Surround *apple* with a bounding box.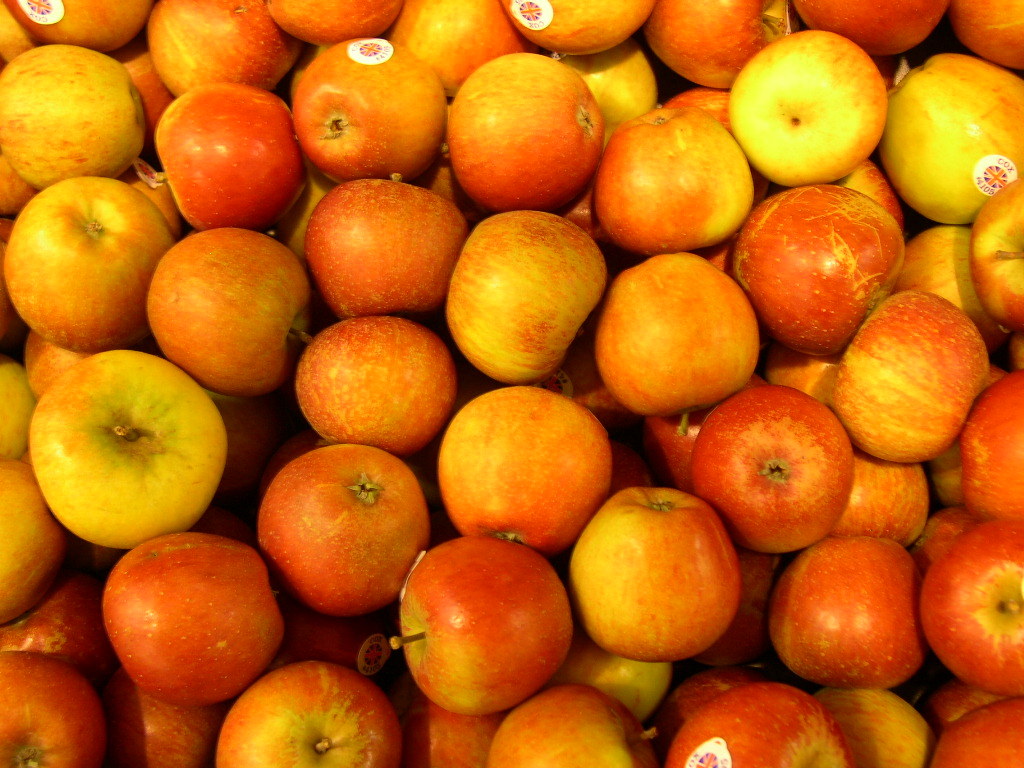
{"left": 148, "top": 86, "right": 297, "bottom": 226}.
